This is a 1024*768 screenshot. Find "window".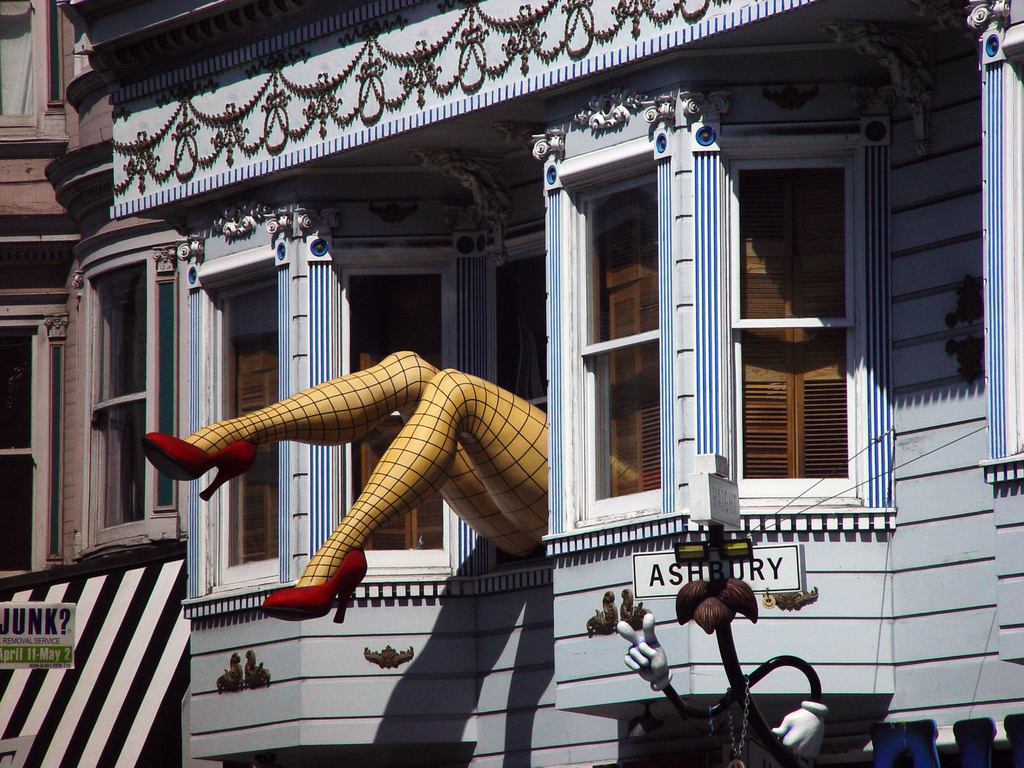
Bounding box: 495, 253, 549, 412.
